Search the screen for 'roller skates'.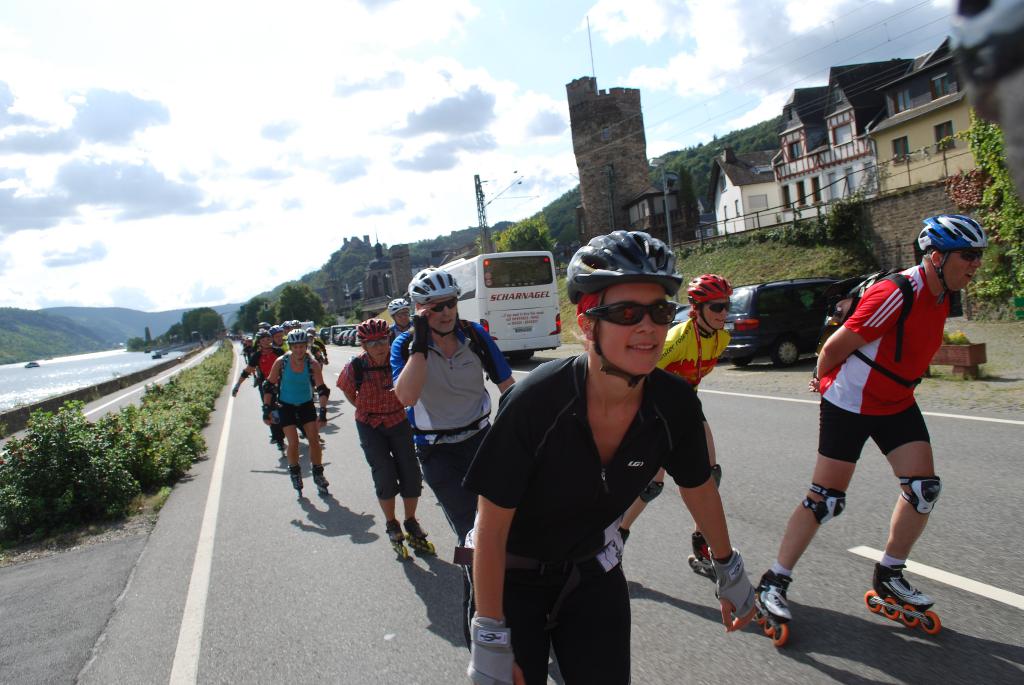
Found at bbox=(687, 525, 717, 581).
